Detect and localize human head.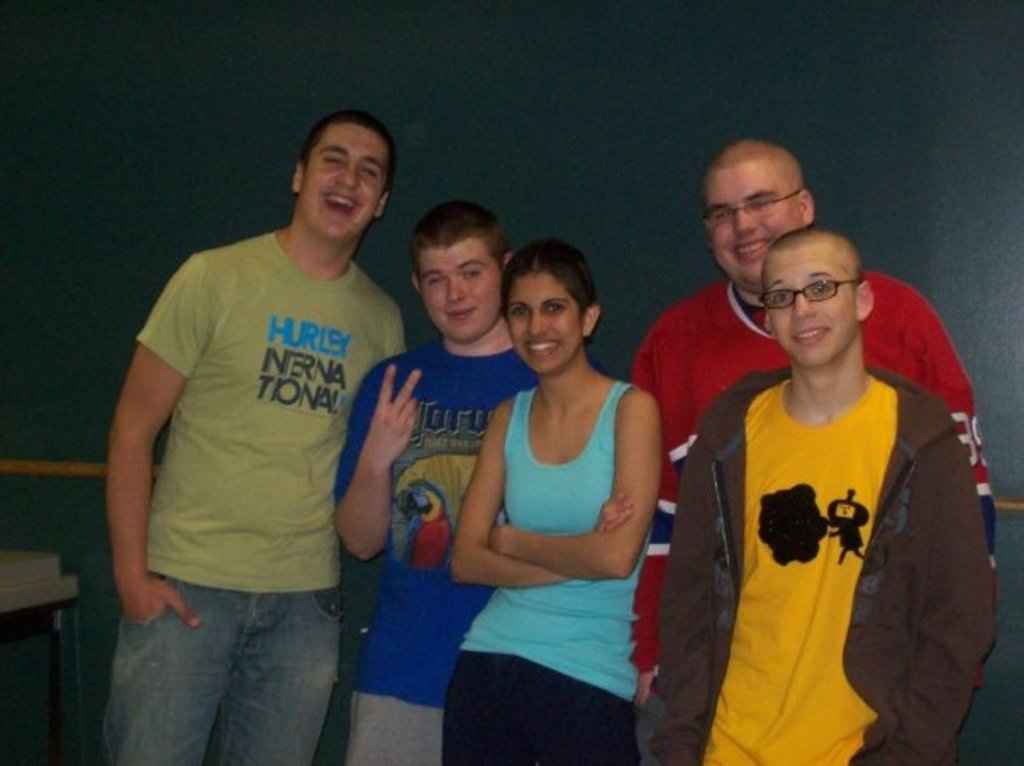
Localized at 758, 220, 875, 371.
